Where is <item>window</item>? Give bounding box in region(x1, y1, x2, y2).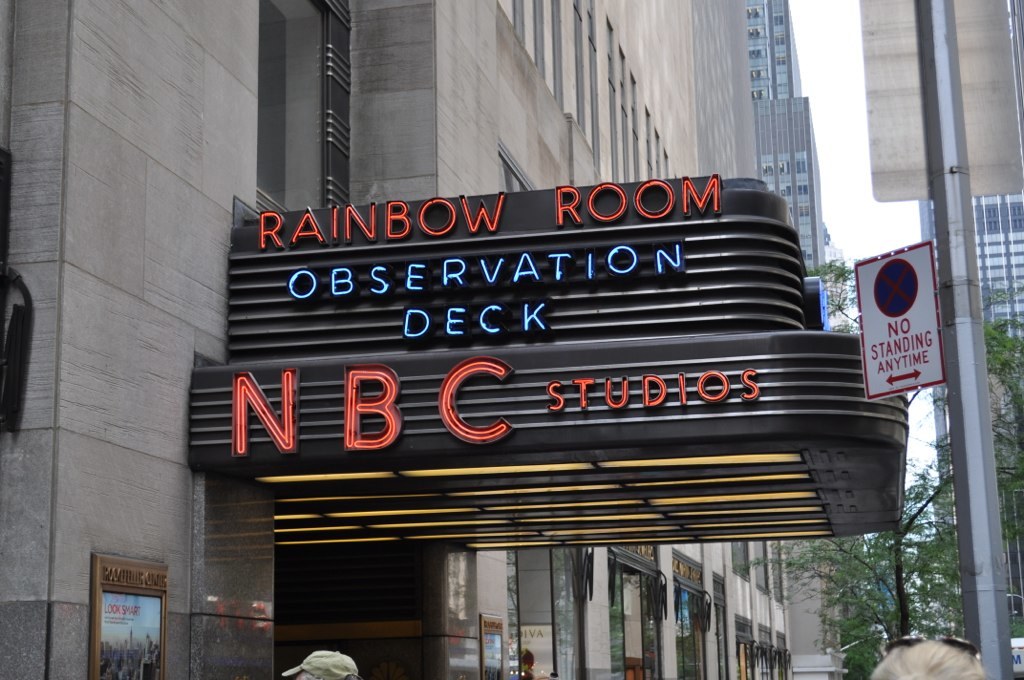
region(798, 181, 807, 196).
